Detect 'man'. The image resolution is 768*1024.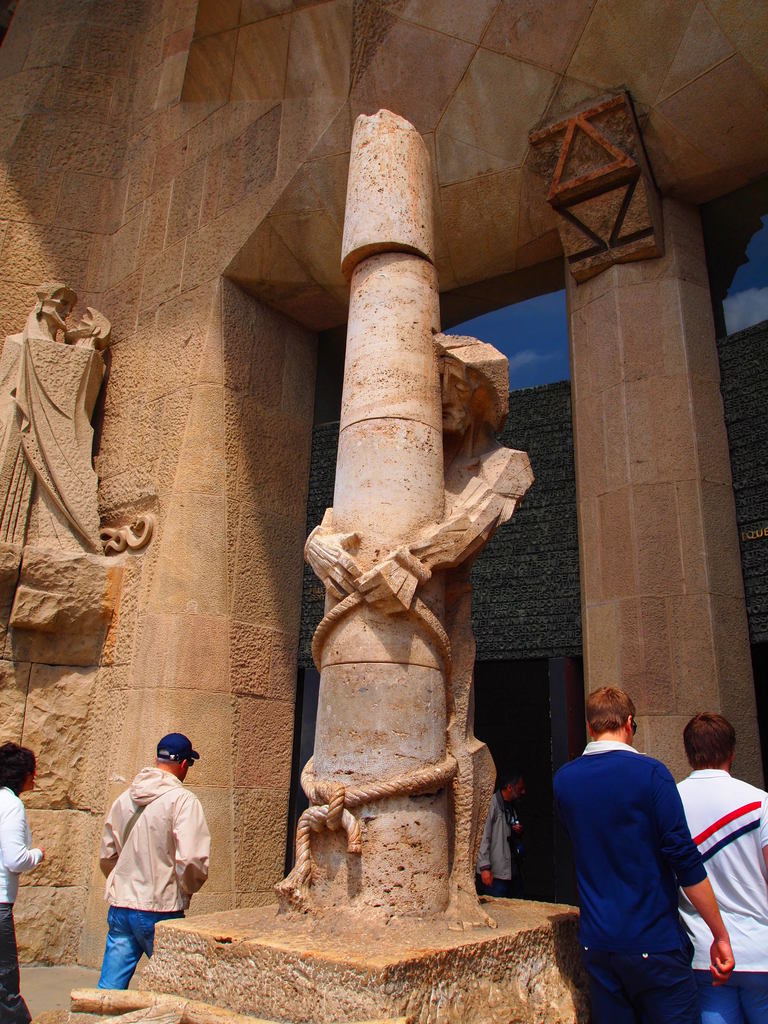
pyautogui.locateOnScreen(476, 771, 526, 893).
